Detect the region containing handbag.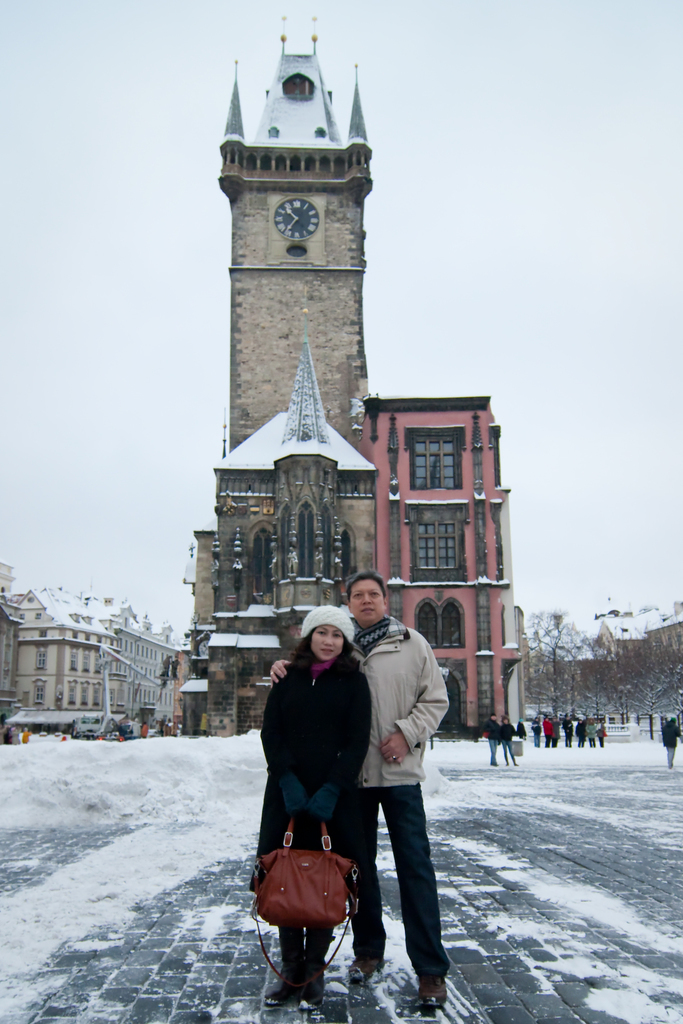
<box>251,813,356,989</box>.
